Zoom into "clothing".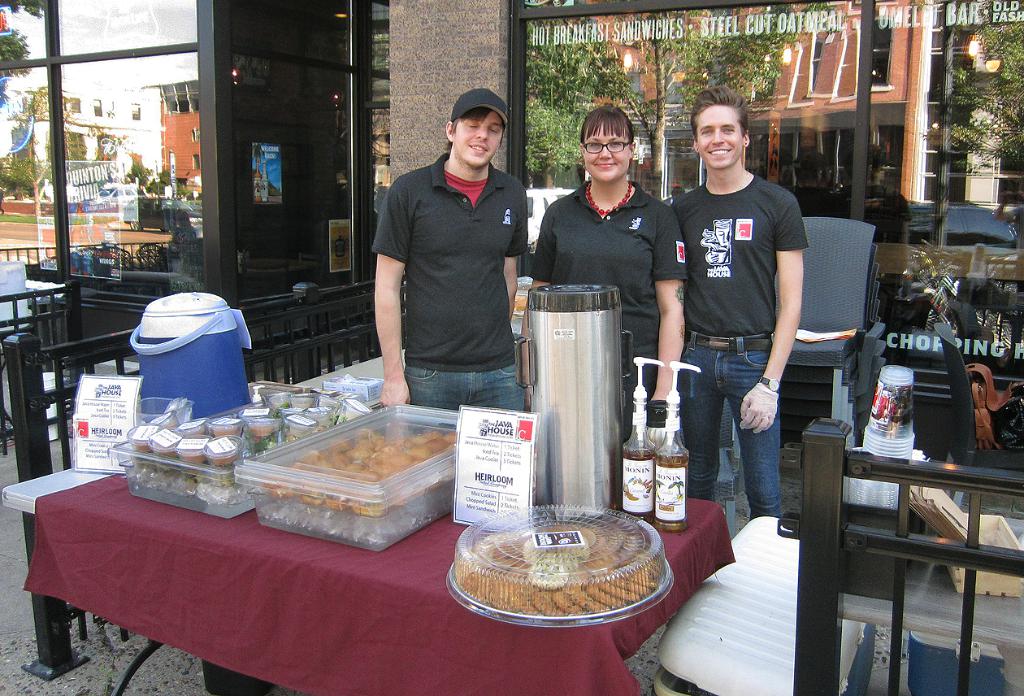
Zoom target: <box>370,109,537,404</box>.
